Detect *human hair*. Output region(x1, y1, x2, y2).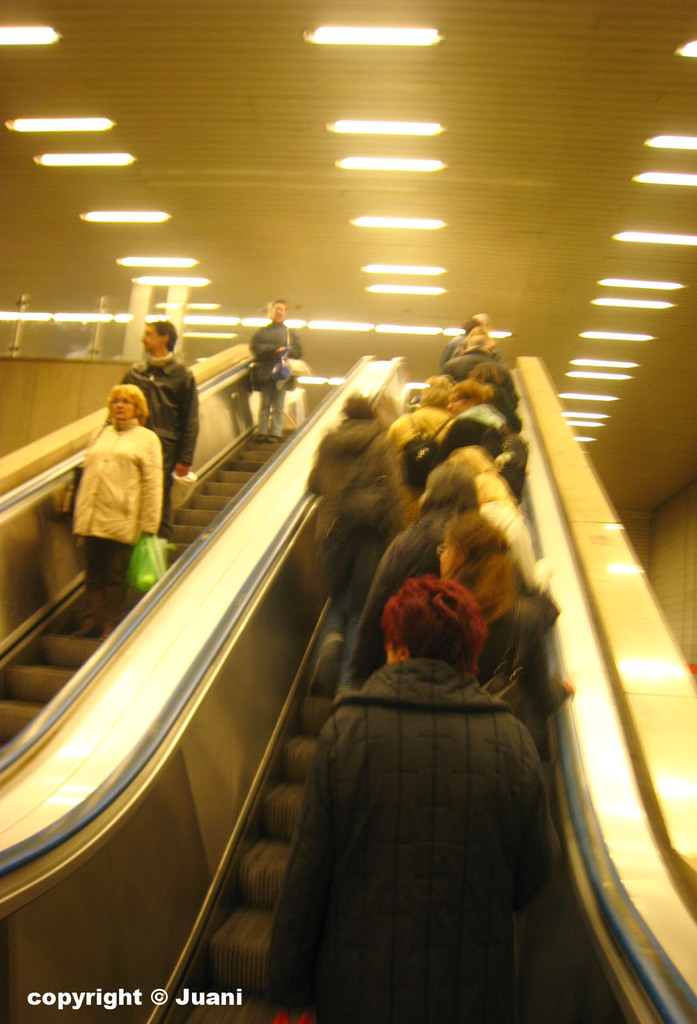
region(470, 467, 514, 499).
